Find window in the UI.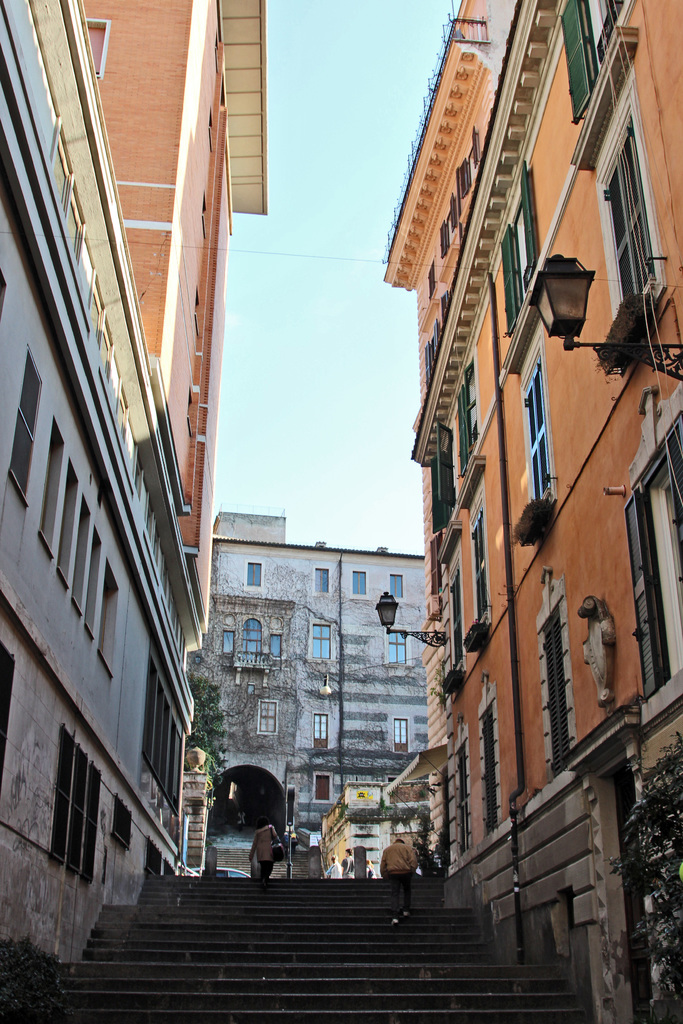
UI element at <box>458,362,490,477</box>.
